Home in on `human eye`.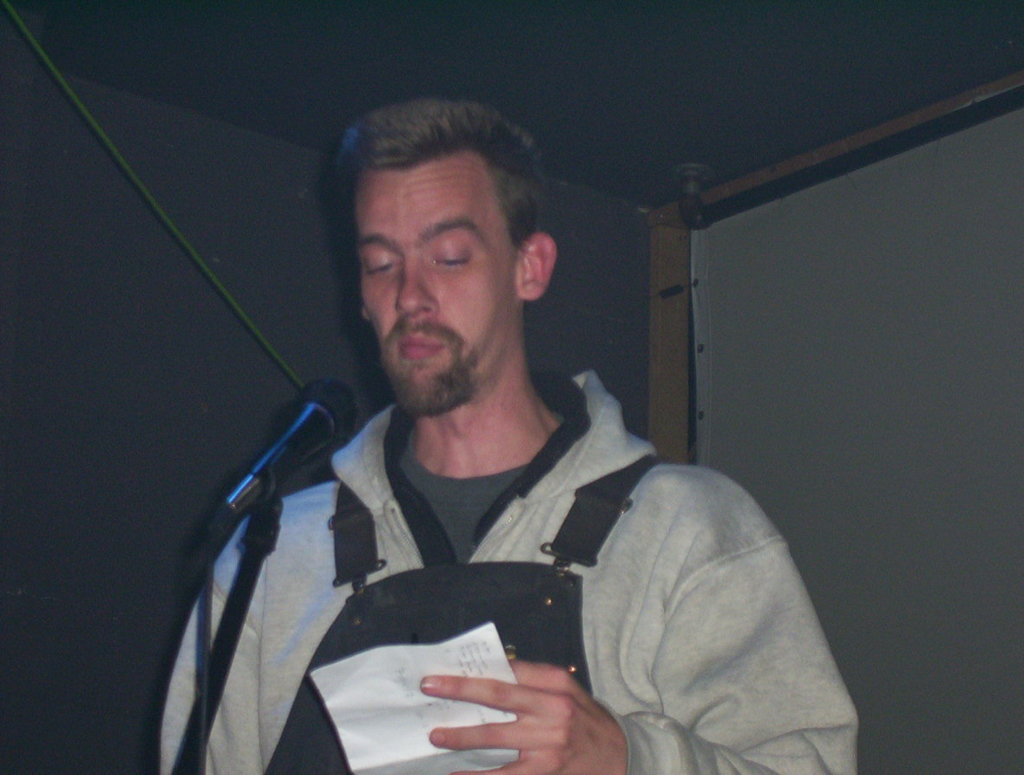
Homed in at bbox=(431, 244, 475, 270).
